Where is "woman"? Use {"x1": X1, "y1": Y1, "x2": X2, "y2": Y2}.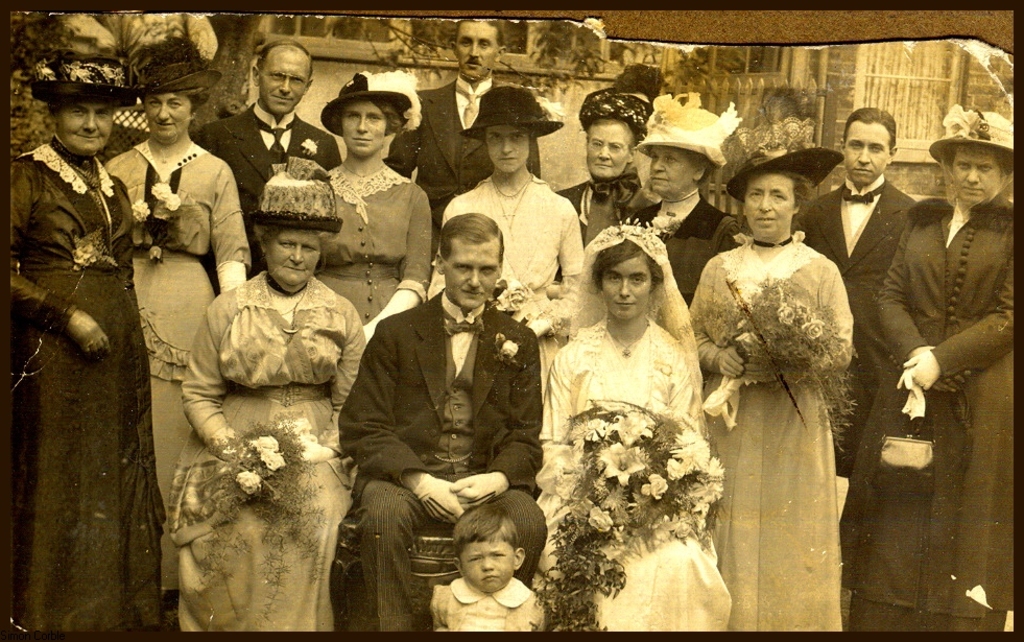
{"x1": 542, "y1": 220, "x2": 730, "y2": 633}.
